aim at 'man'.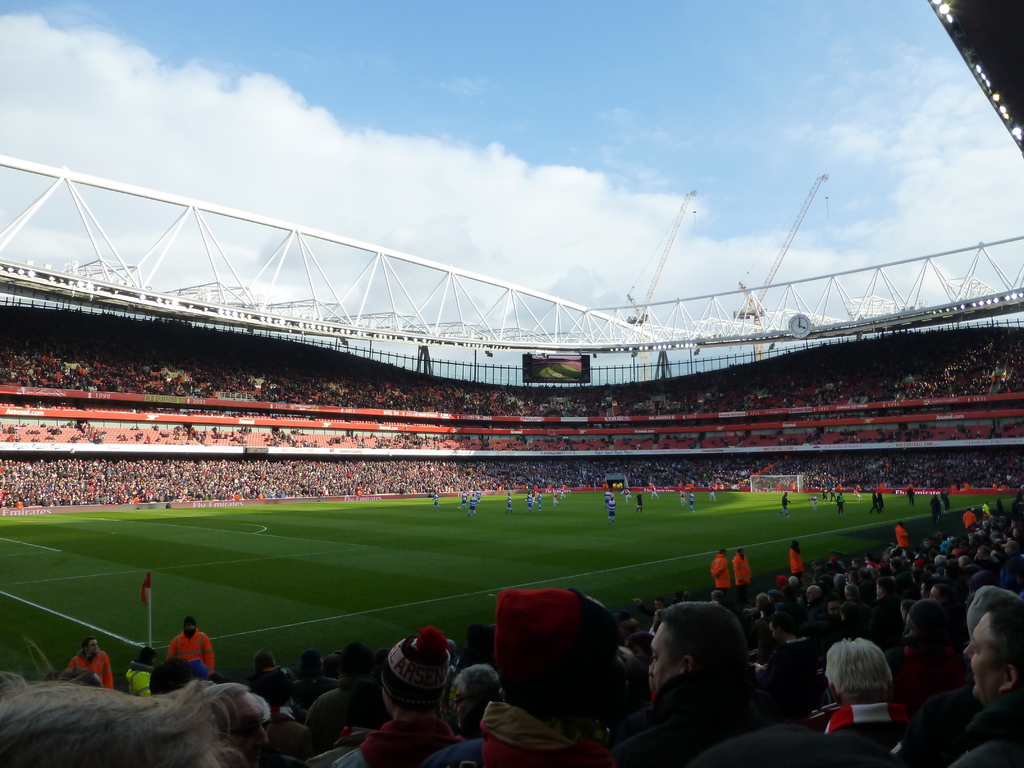
Aimed at <region>624, 611, 789, 754</region>.
